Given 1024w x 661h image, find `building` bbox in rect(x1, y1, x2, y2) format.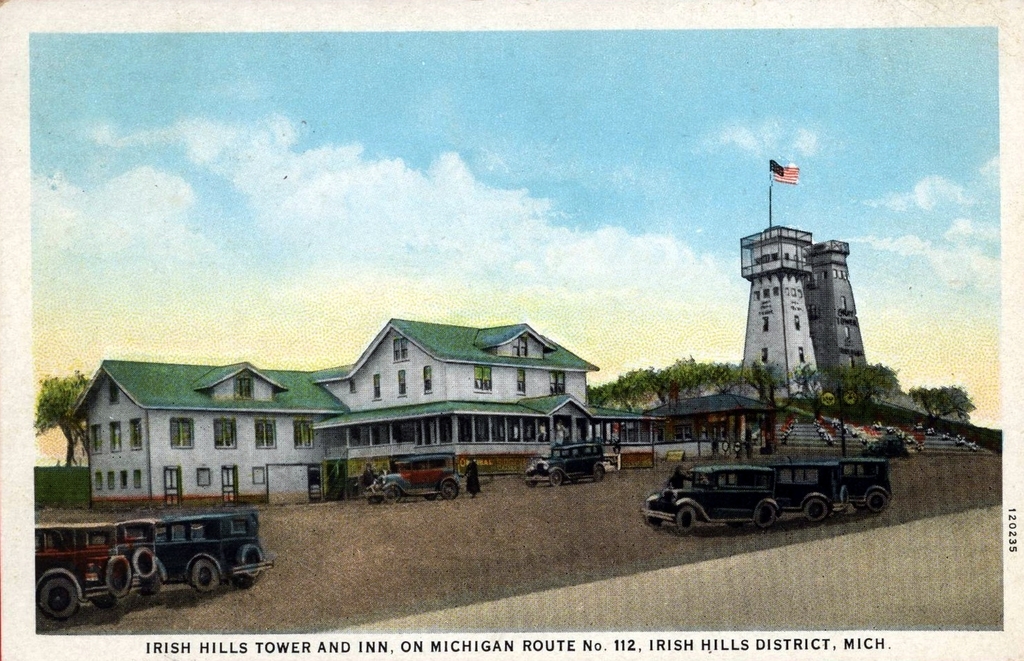
rect(802, 240, 868, 392).
